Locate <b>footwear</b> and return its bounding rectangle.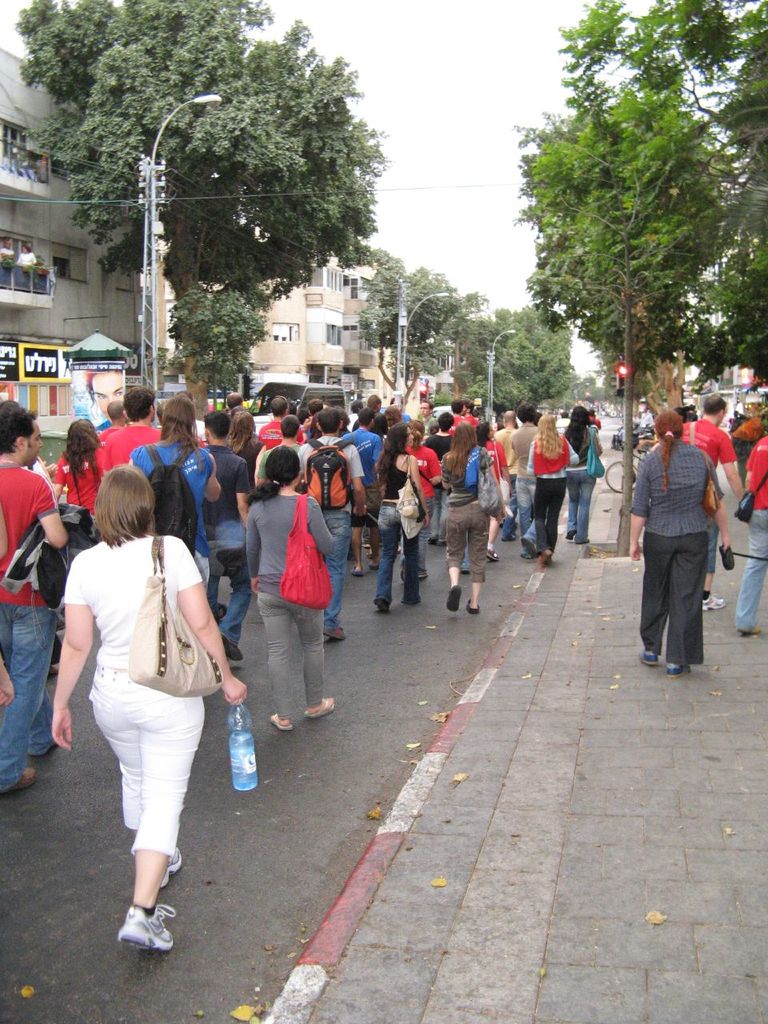
crop(666, 659, 686, 677).
